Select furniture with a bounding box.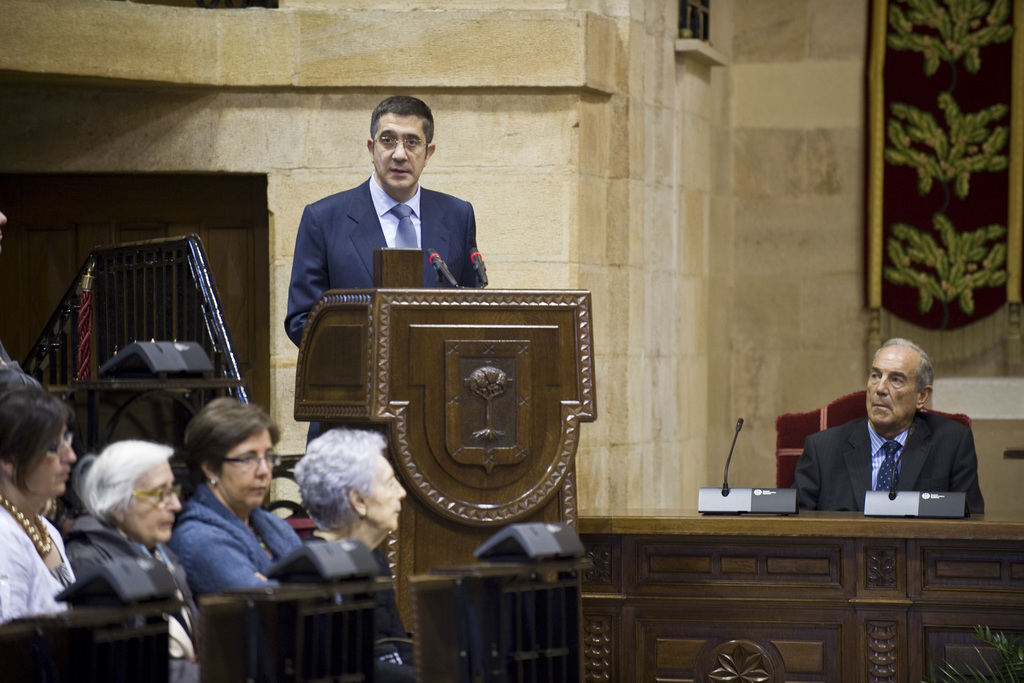
{"x1": 580, "y1": 506, "x2": 1023, "y2": 682}.
